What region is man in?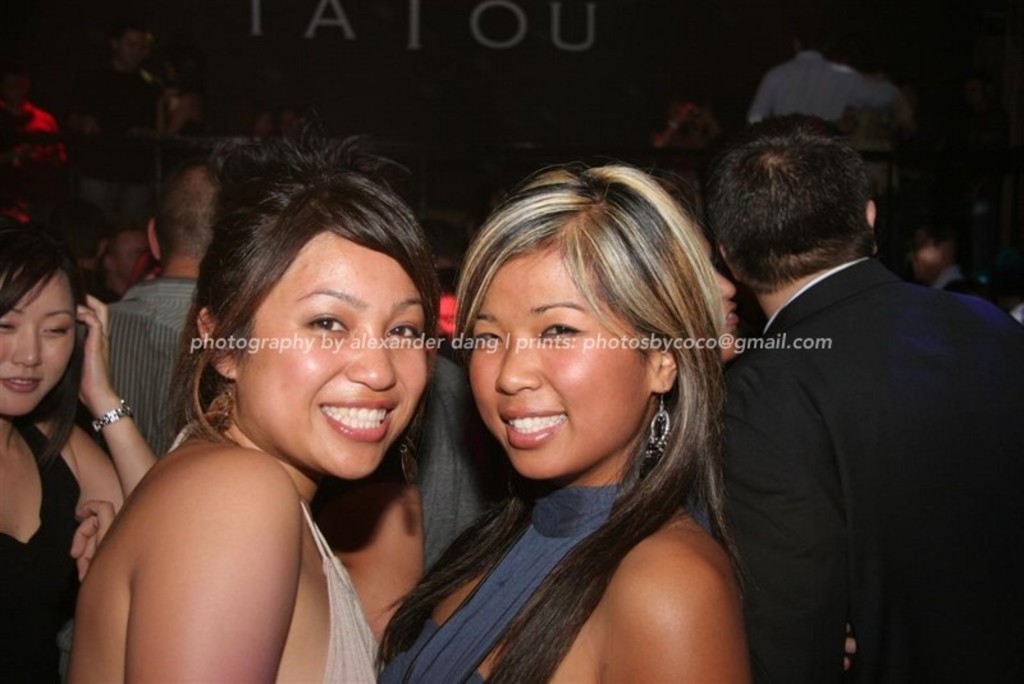
select_region(744, 27, 909, 127).
